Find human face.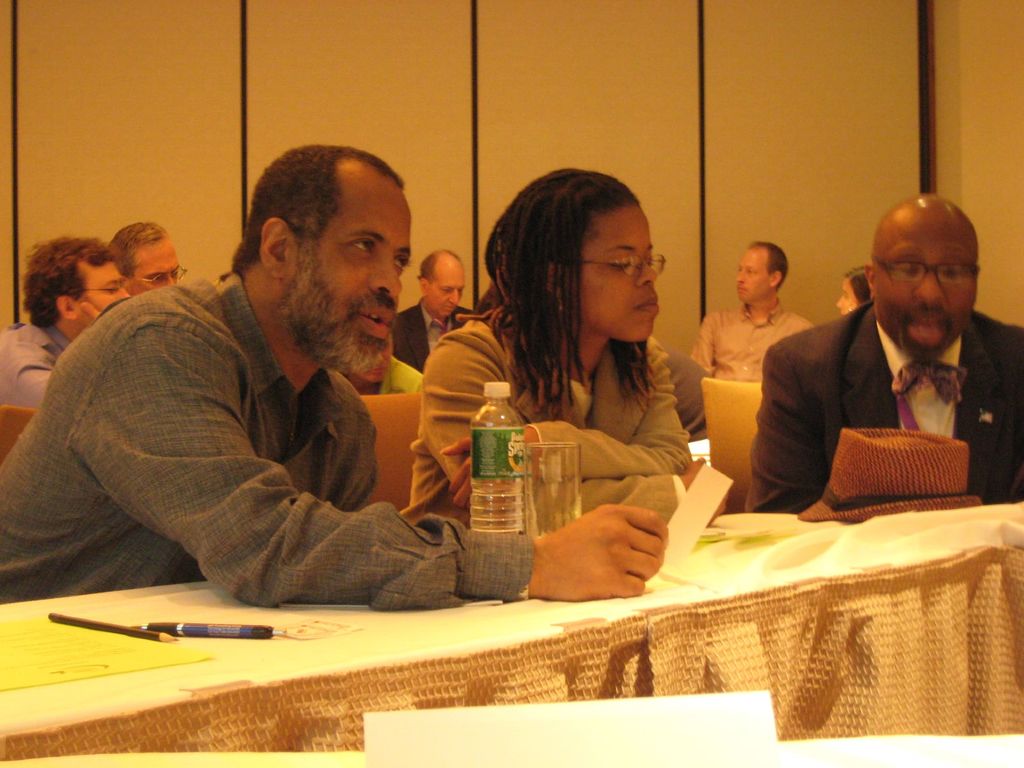
(x1=733, y1=246, x2=774, y2=306).
